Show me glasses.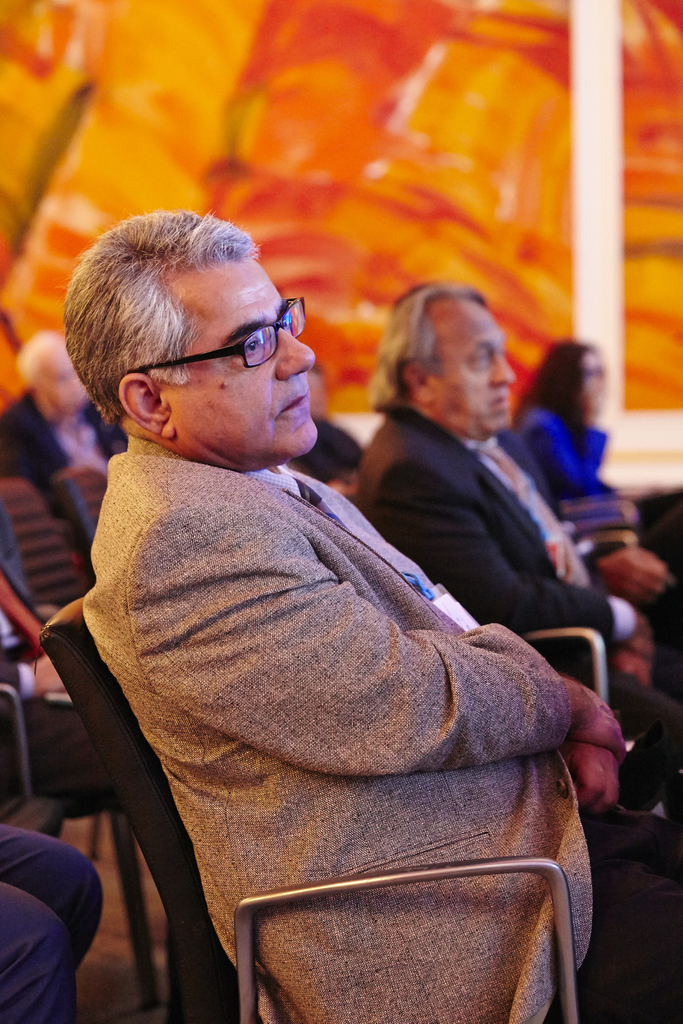
glasses is here: left=124, top=292, right=315, bottom=386.
